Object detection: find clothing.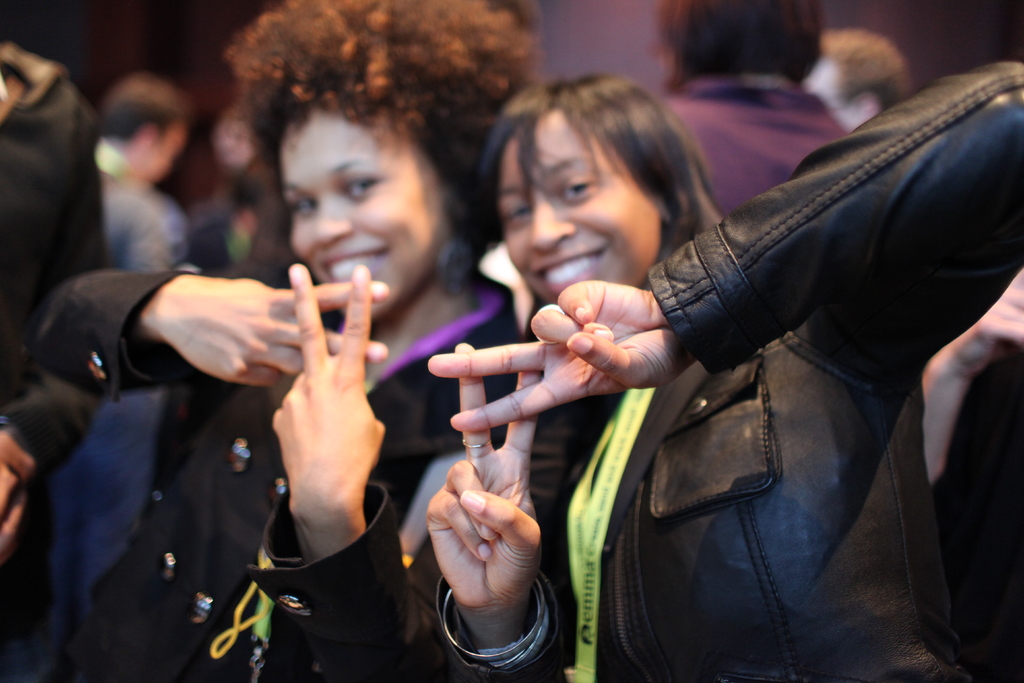
(left=59, top=163, right=508, bottom=682).
